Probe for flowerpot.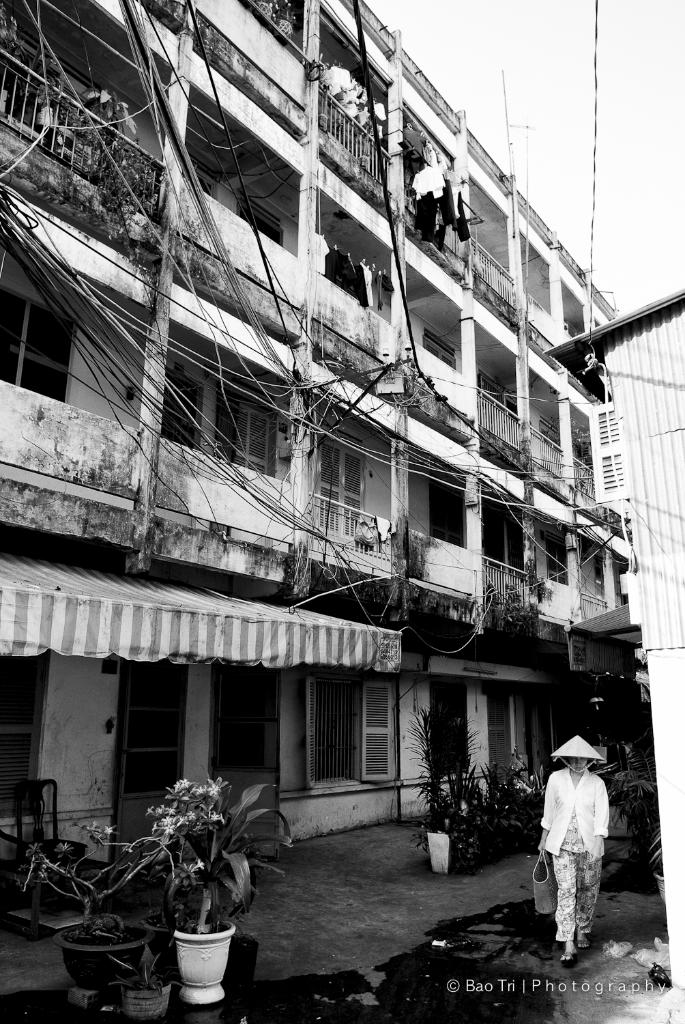
Probe result: 52/924/151/1010.
